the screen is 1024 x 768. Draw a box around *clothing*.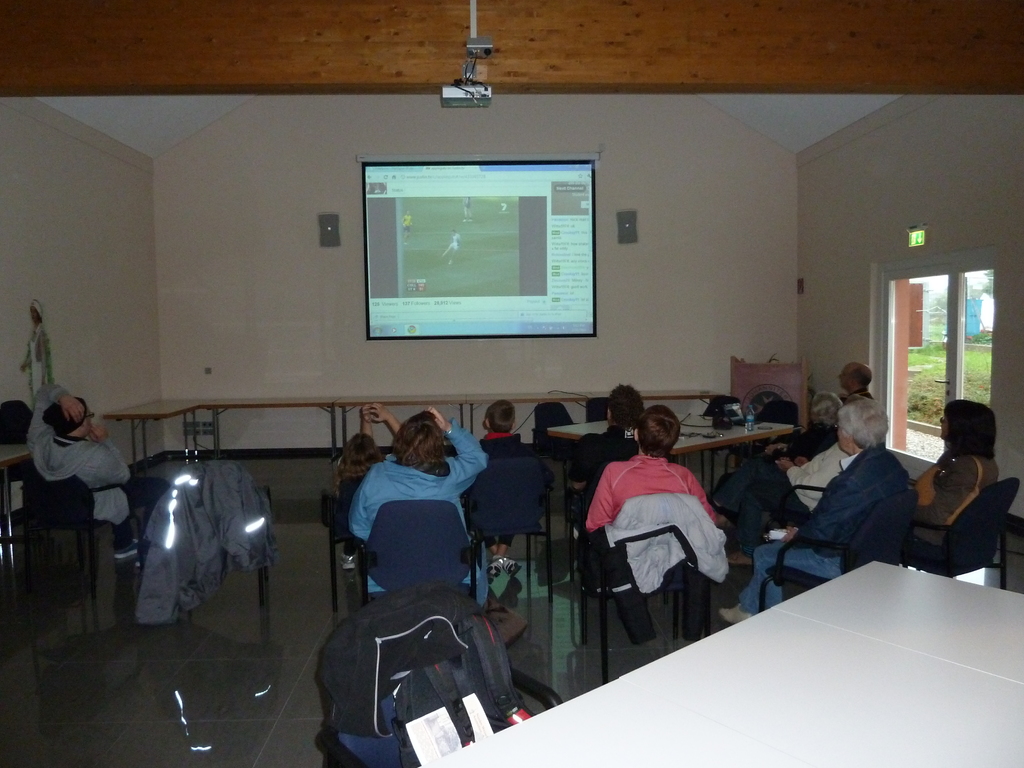
box(22, 378, 172, 521).
